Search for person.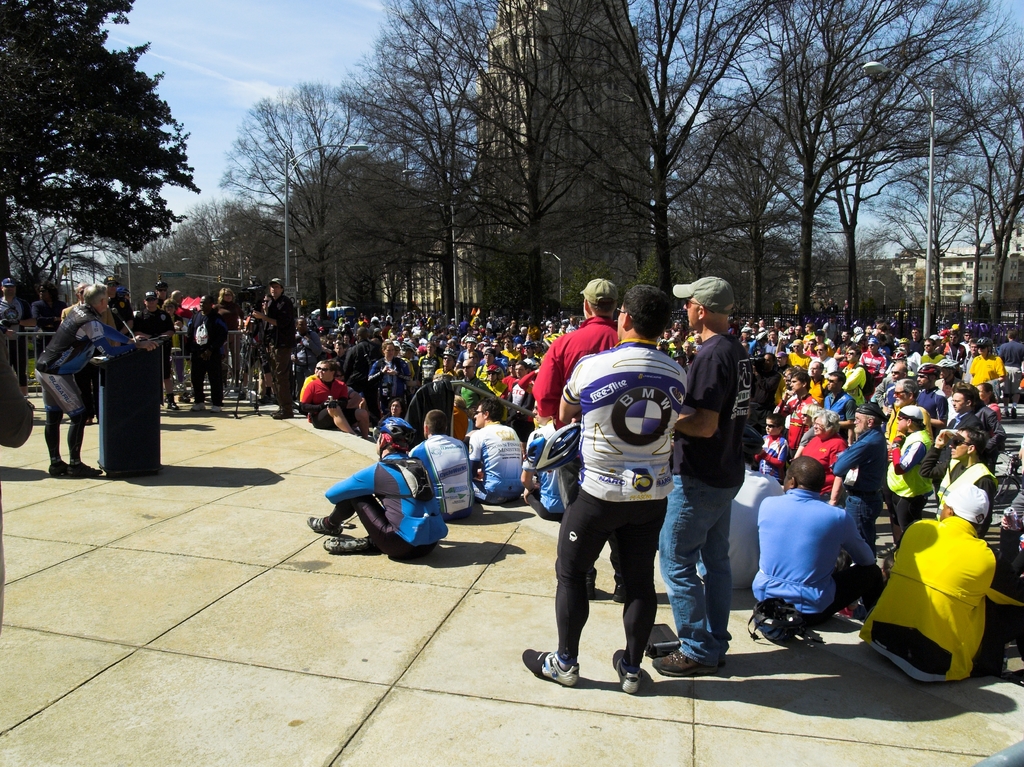
Found at locate(463, 395, 531, 505).
